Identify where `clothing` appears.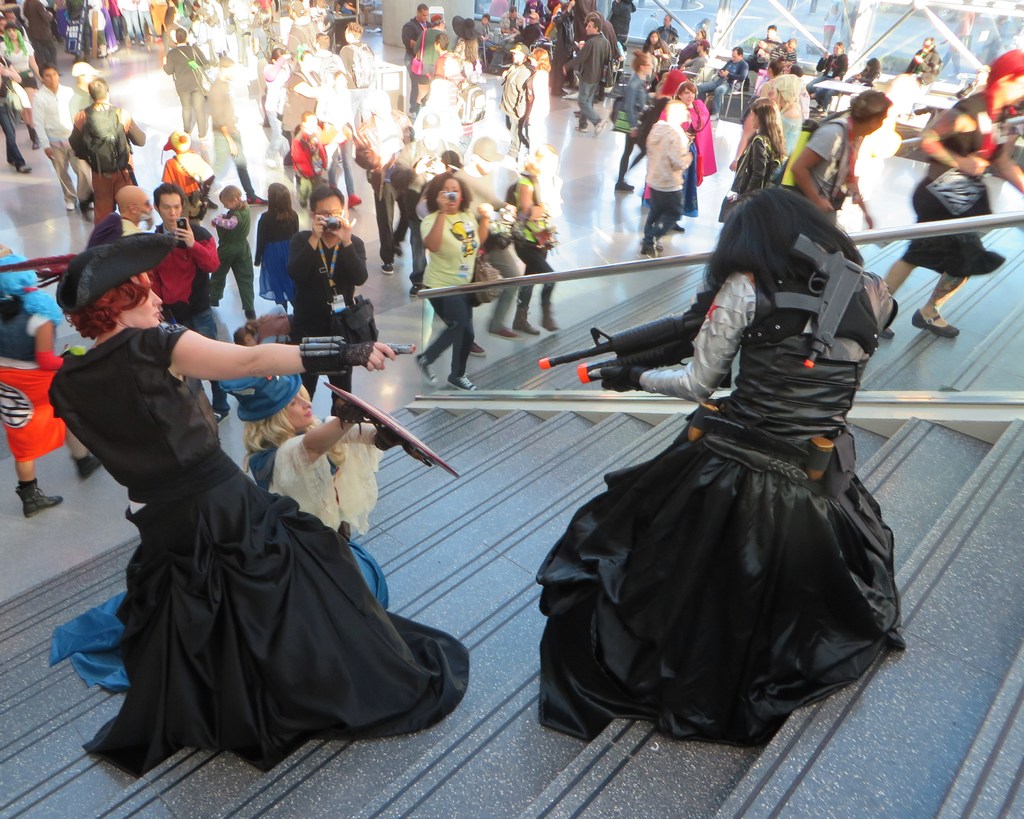
Appears at 1007/99/1023/118.
